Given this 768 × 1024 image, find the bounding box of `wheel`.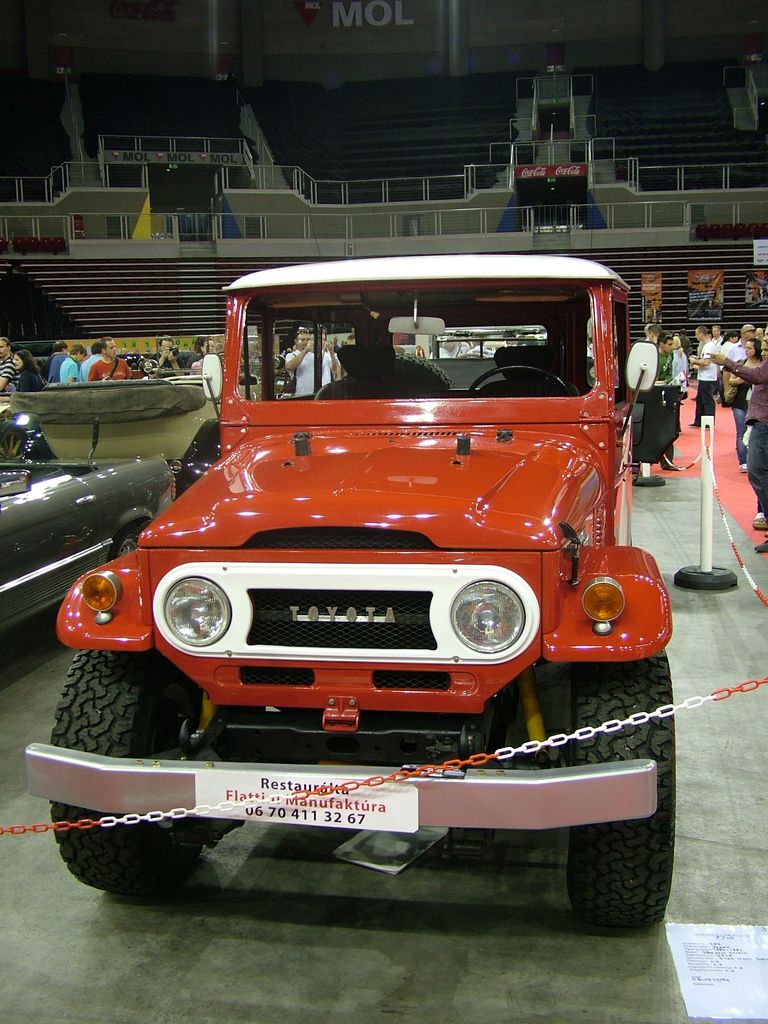
{"left": 571, "top": 763, "right": 677, "bottom": 937}.
